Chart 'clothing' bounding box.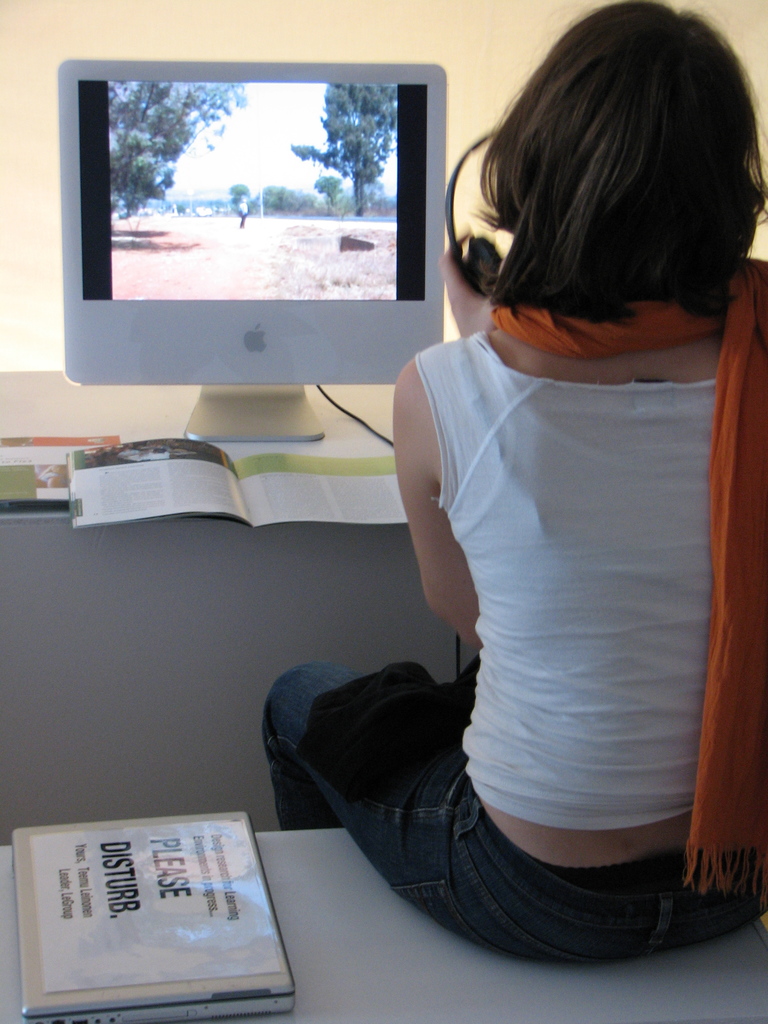
Charted: {"left": 369, "top": 239, "right": 740, "bottom": 916}.
